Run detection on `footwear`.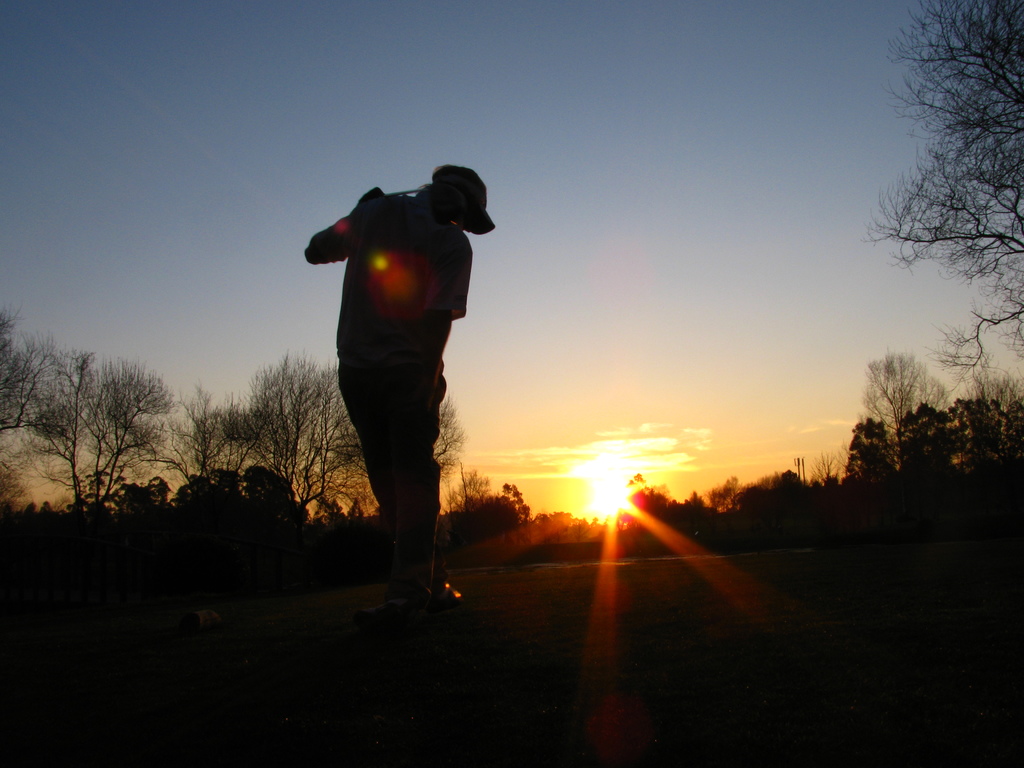
Result: 348/596/429/627.
